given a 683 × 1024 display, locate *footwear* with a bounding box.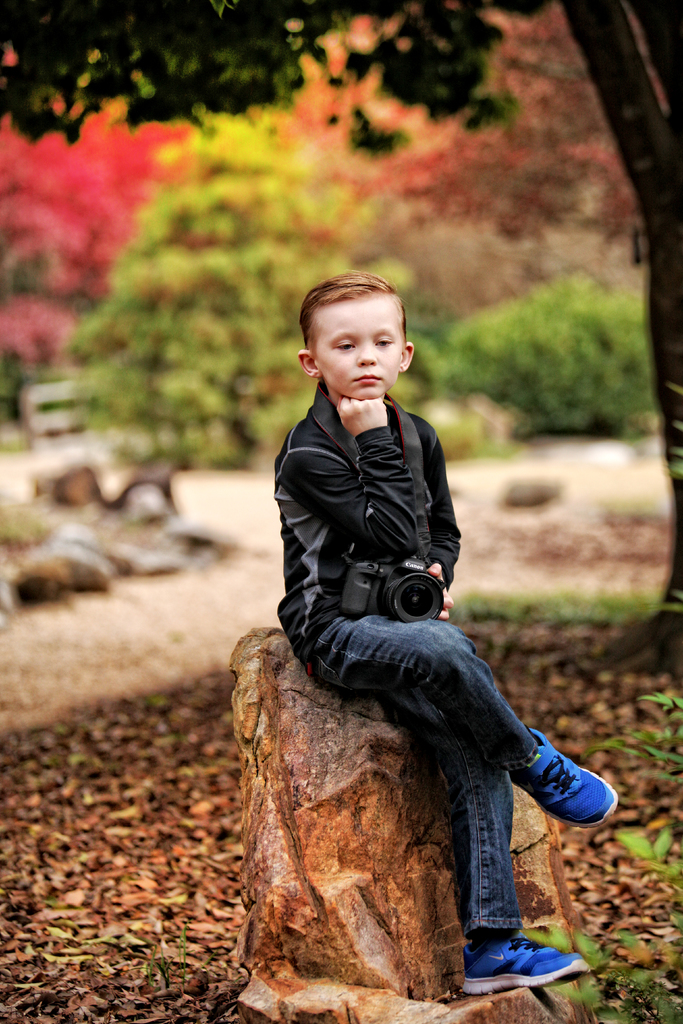
Located: select_region(461, 938, 580, 996).
